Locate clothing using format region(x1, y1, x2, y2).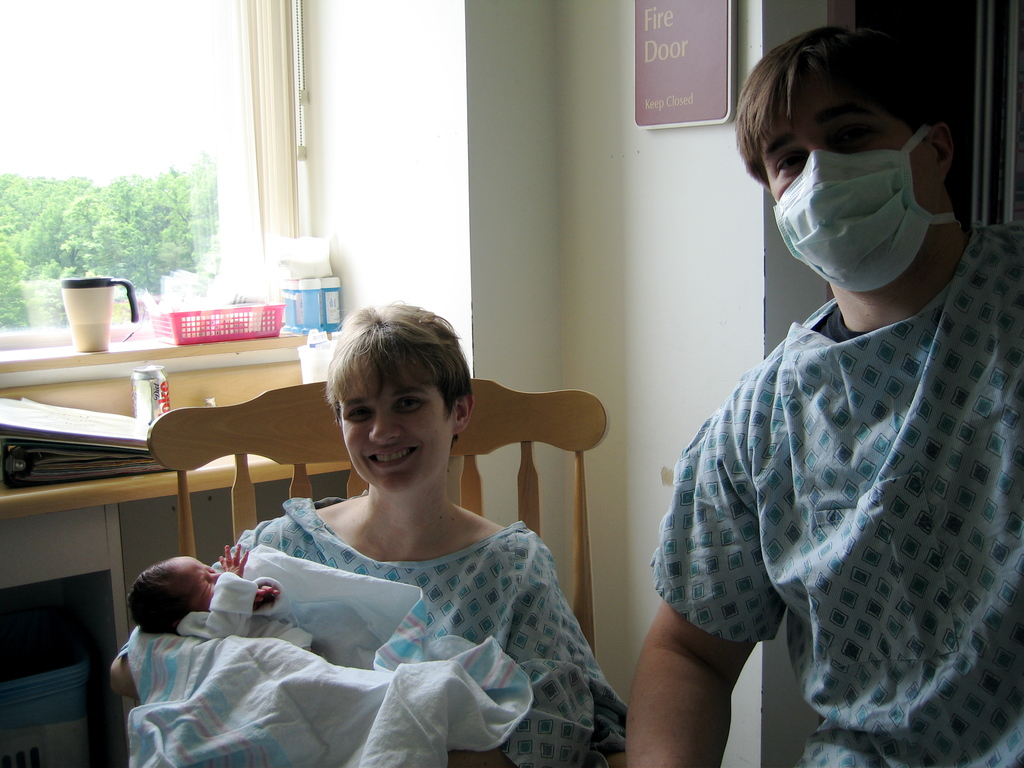
region(175, 572, 317, 650).
